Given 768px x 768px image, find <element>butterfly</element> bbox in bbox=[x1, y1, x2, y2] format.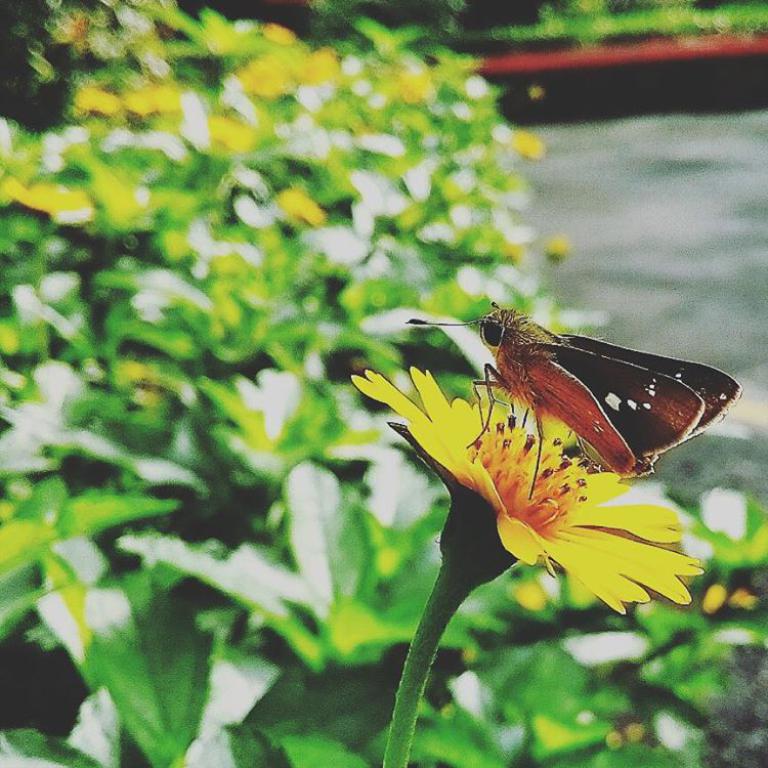
bbox=[442, 299, 716, 497].
